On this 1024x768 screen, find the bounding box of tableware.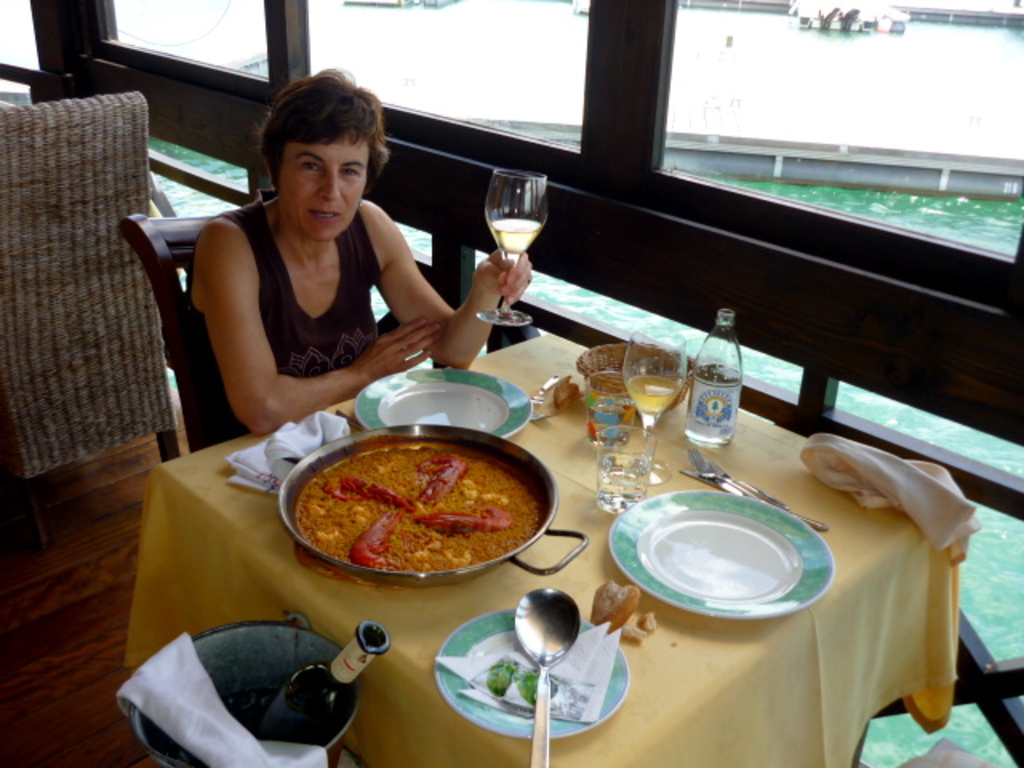
Bounding box: BBox(619, 499, 845, 643).
